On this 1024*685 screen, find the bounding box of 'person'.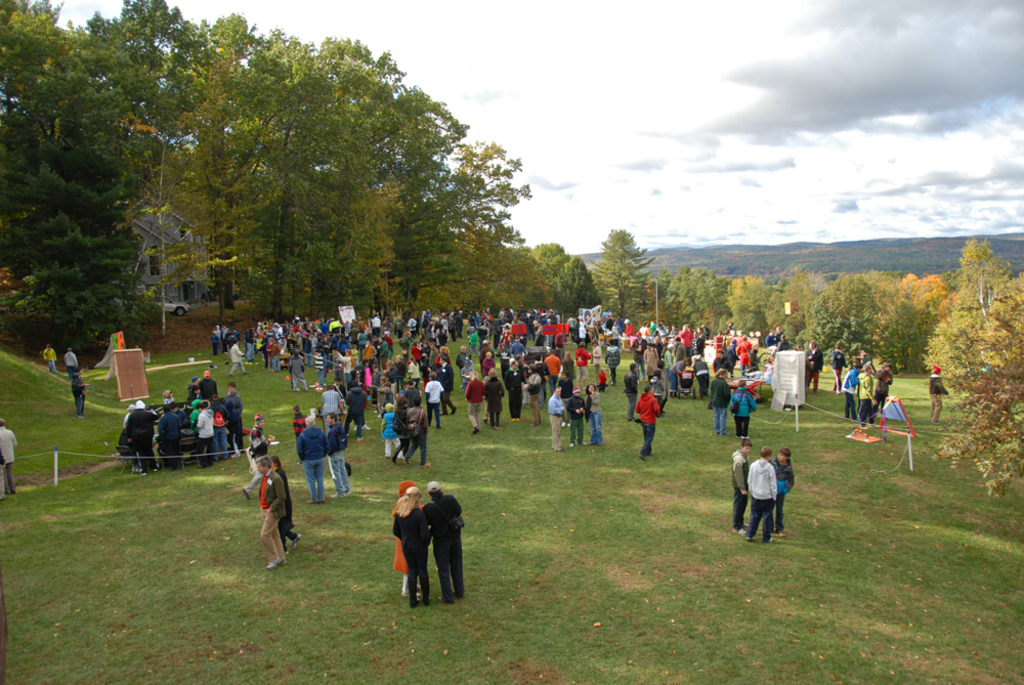
Bounding box: bbox=[275, 456, 307, 556].
